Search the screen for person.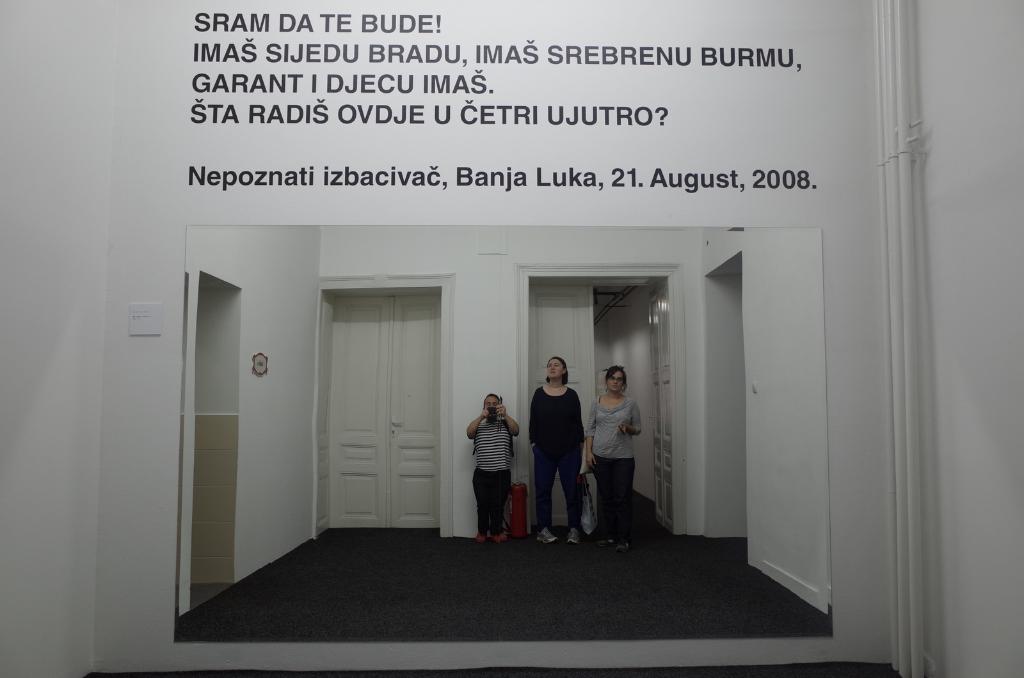
Found at (left=545, top=361, right=584, bottom=555).
